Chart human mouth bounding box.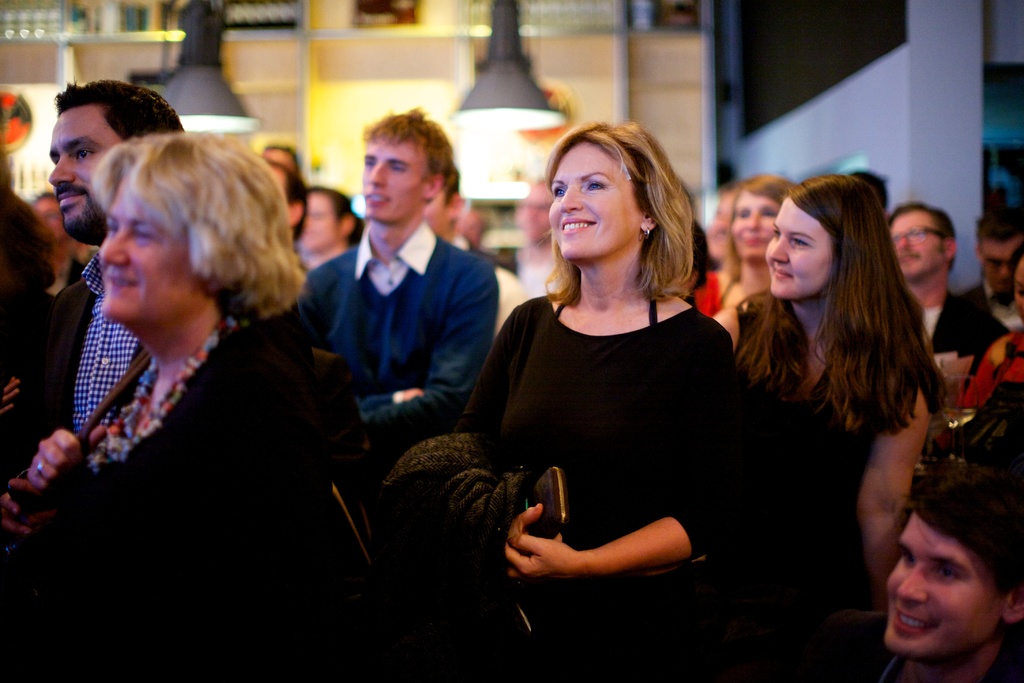
Charted: left=561, top=218, right=595, bottom=233.
